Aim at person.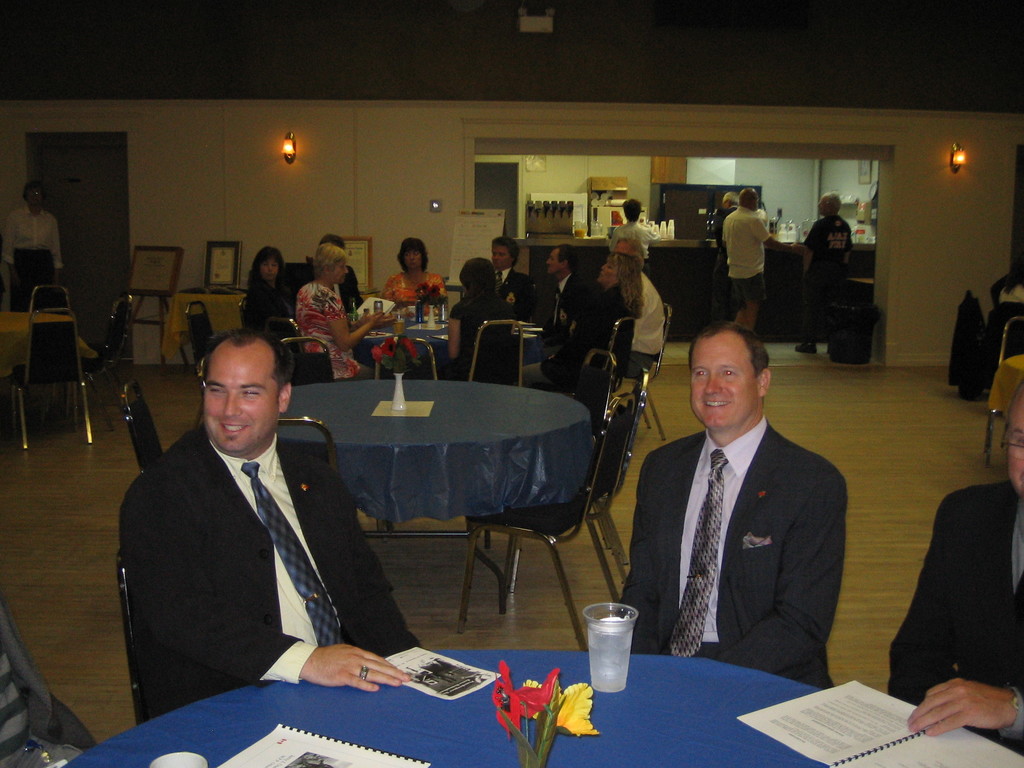
Aimed at {"left": 616, "top": 321, "right": 849, "bottom": 685}.
